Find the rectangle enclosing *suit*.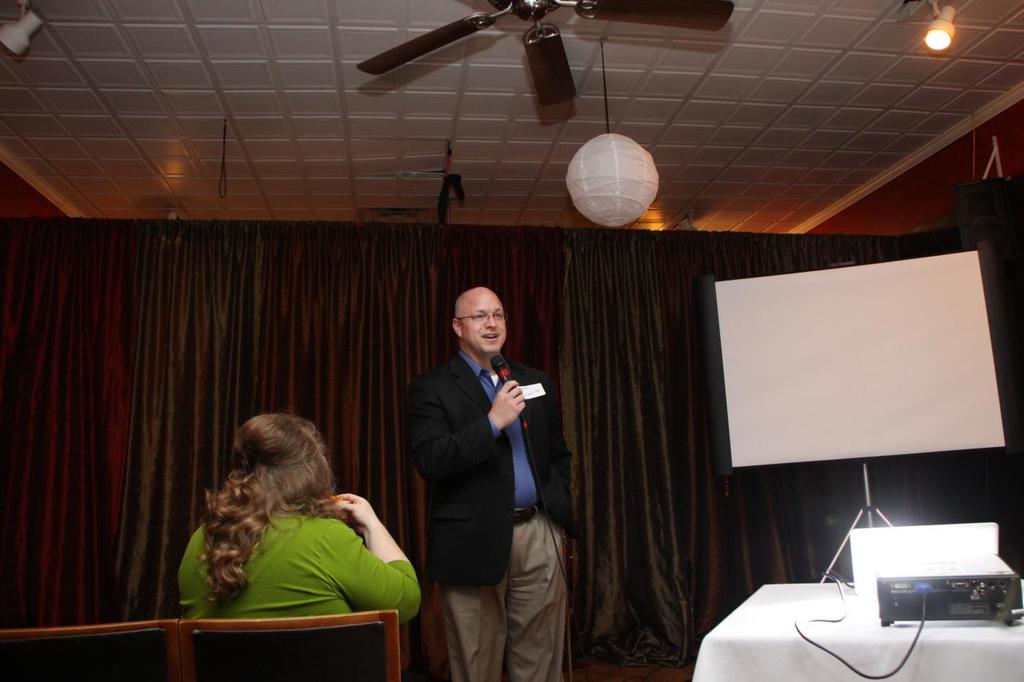
BBox(398, 322, 567, 542).
